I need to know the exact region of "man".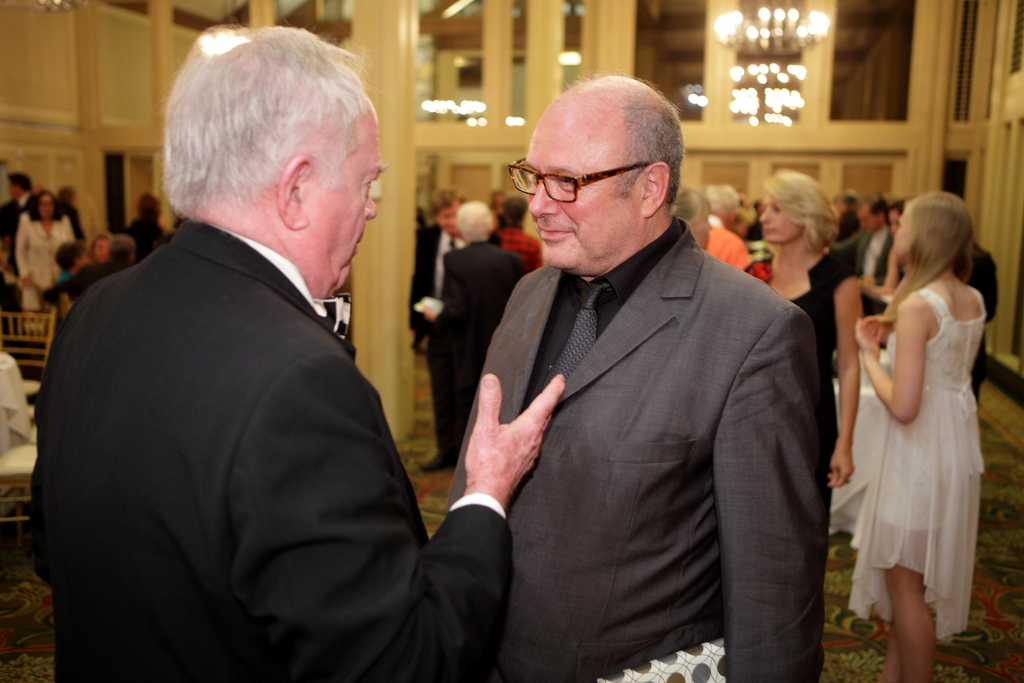
Region: bbox=[403, 191, 468, 352].
